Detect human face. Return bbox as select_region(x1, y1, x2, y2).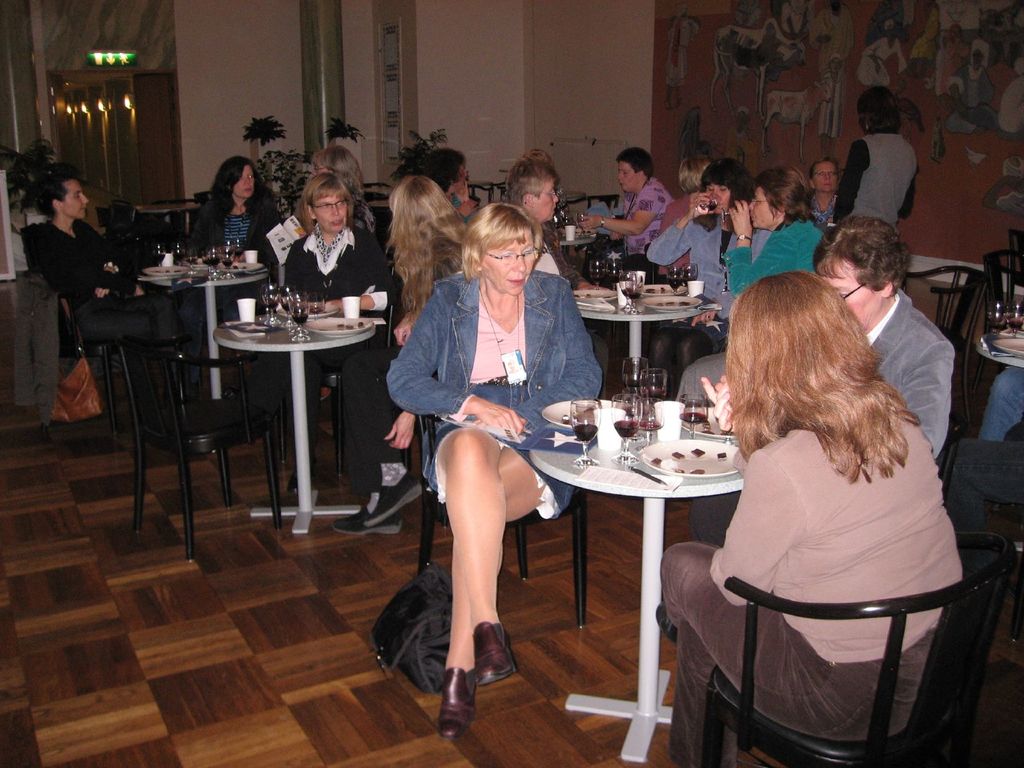
select_region(231, 167, 253, 196).
